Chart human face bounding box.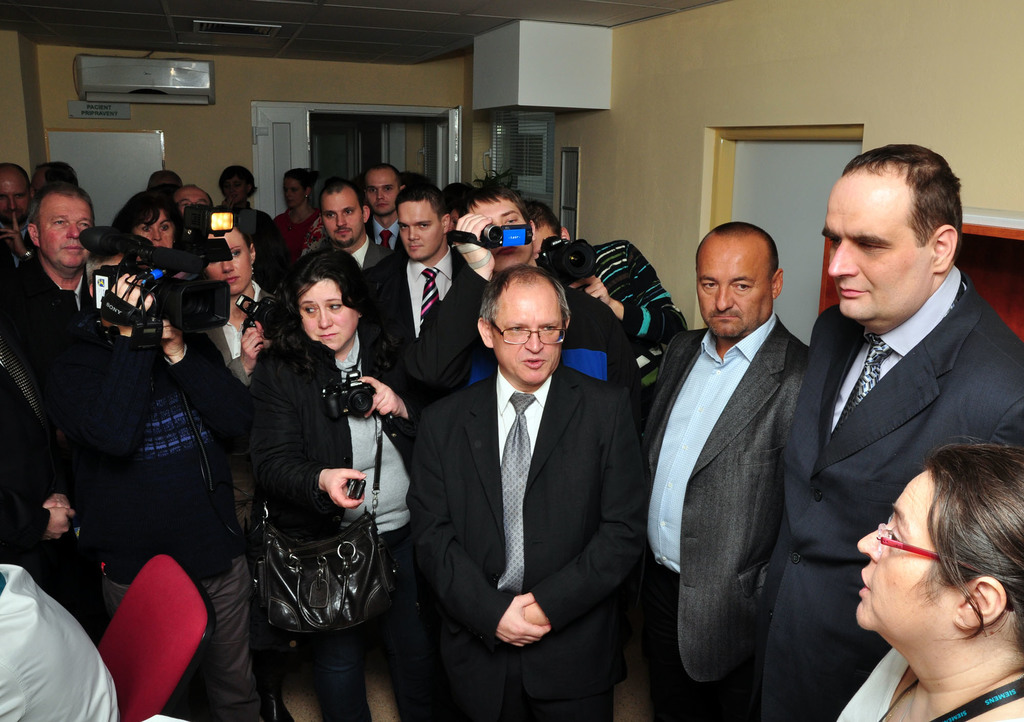
Charted: bbox=(321, 188, 371, 246).
